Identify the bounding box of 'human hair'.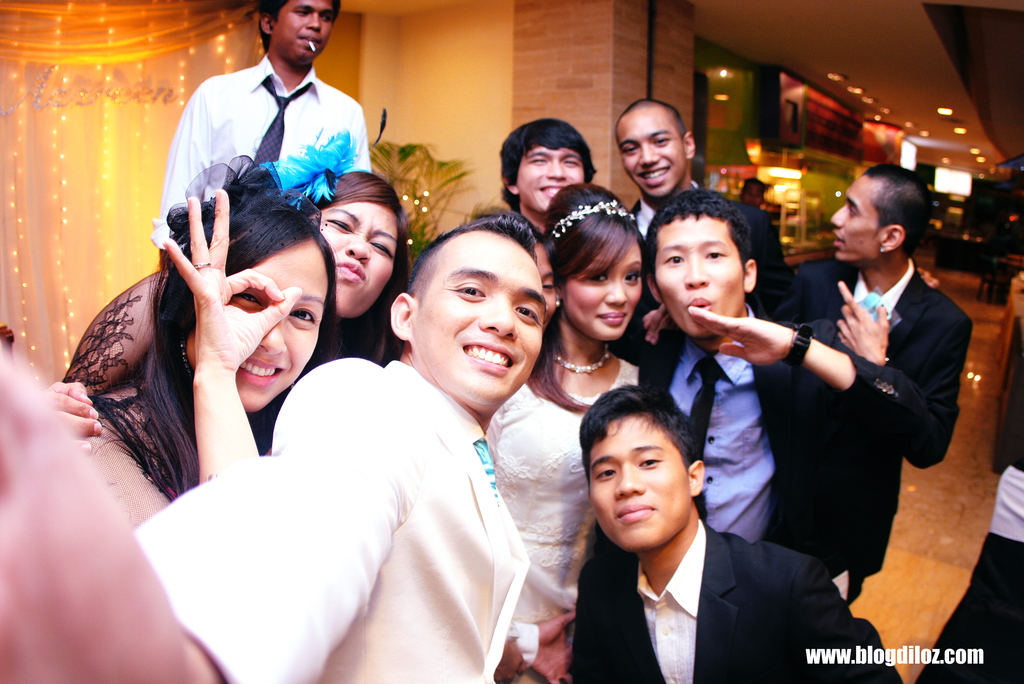
bbox=[540, 184, 646, 288].
